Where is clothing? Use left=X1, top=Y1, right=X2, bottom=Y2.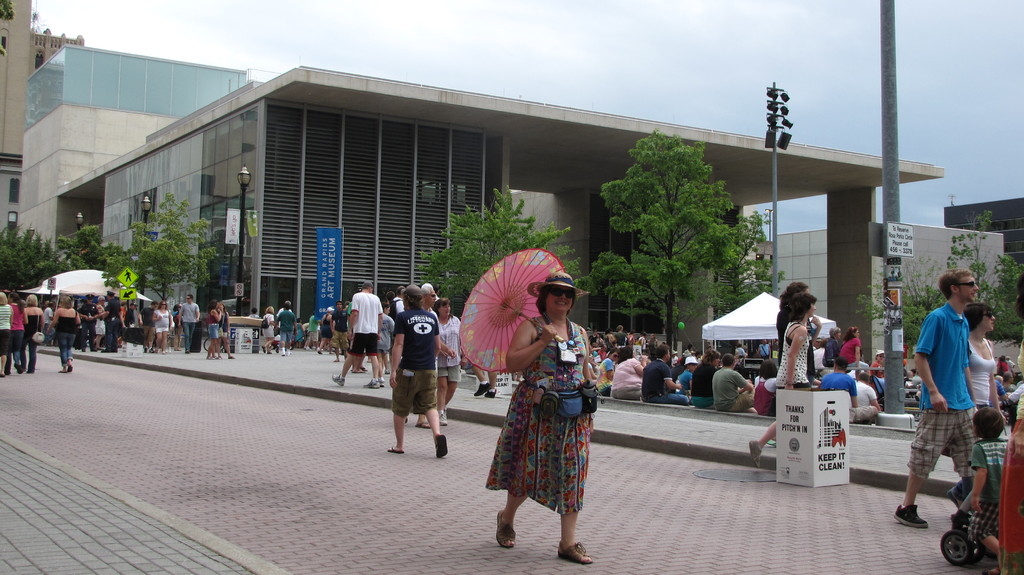
left=278, top=311, right=295, bottom=343.
